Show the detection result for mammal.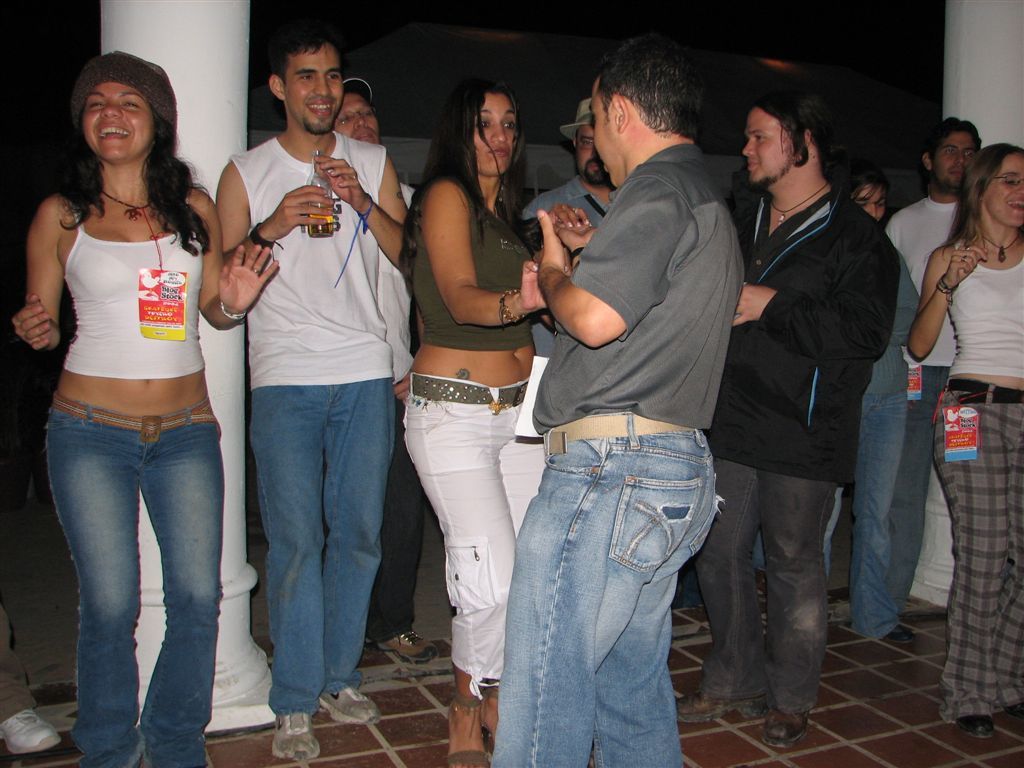
518,94,617,365.
